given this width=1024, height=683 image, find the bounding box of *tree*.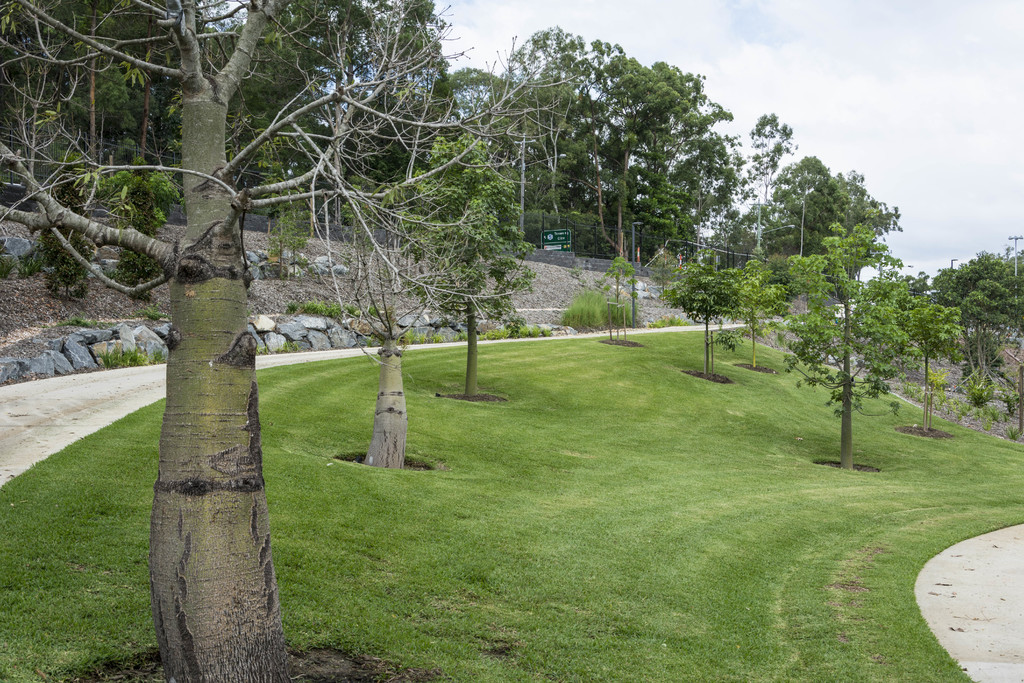
detection(761, 129, 826, 265).
